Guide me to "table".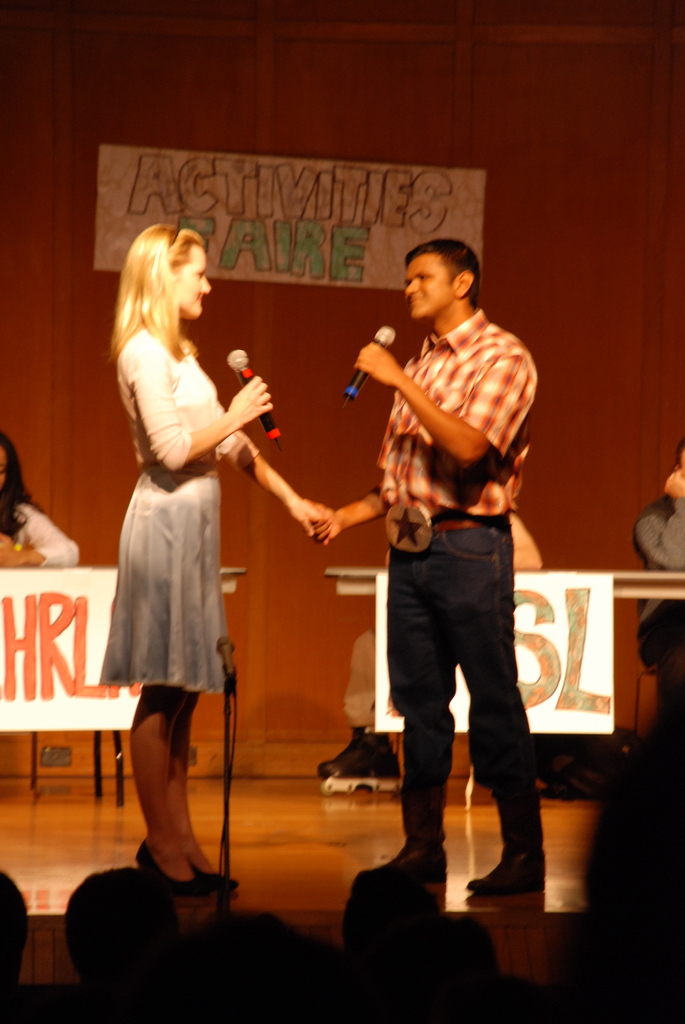
Guidance: x1=0, y1=557, x2=248, y2=804.
